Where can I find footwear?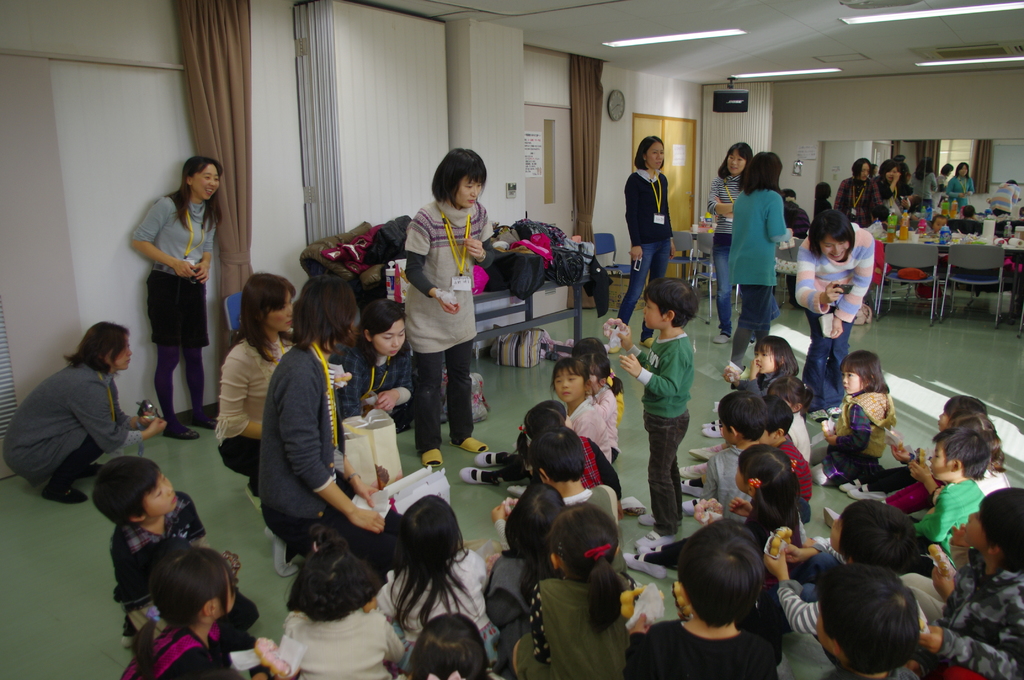
You can find it at [191,413,222,430].
